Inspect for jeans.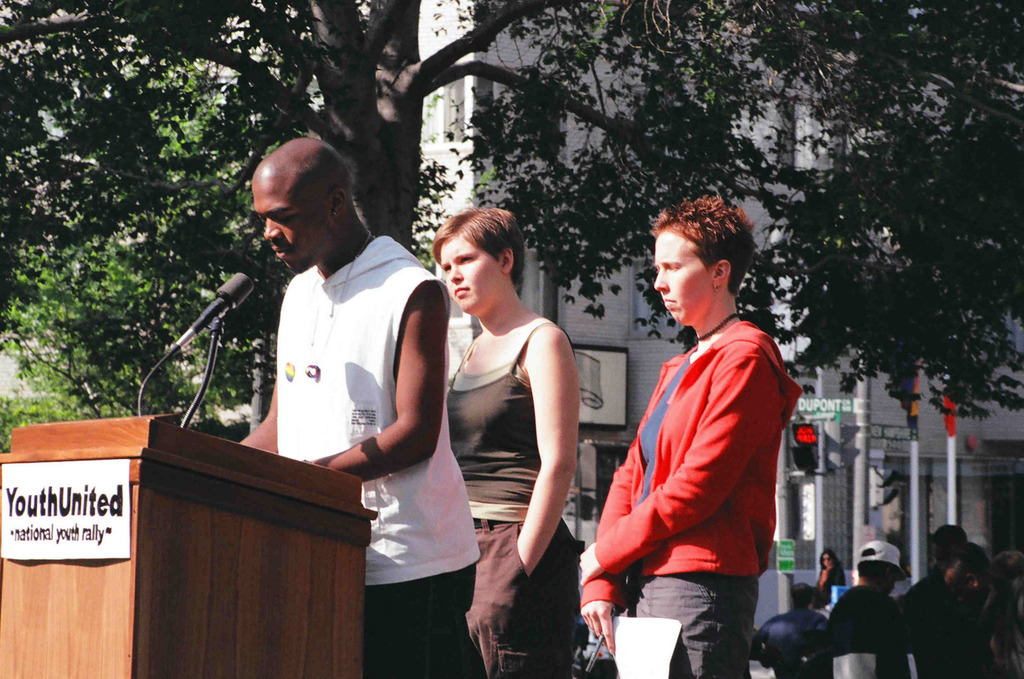
Inspection: 618, 566, 762, 678.
